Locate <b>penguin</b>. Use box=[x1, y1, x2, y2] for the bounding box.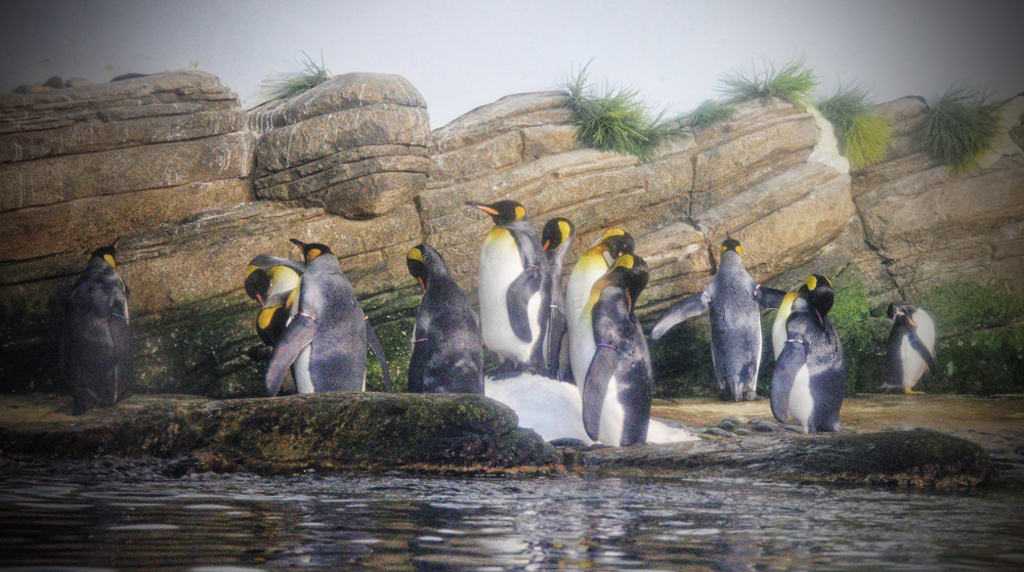
box=[250, 234, 367, 390].
